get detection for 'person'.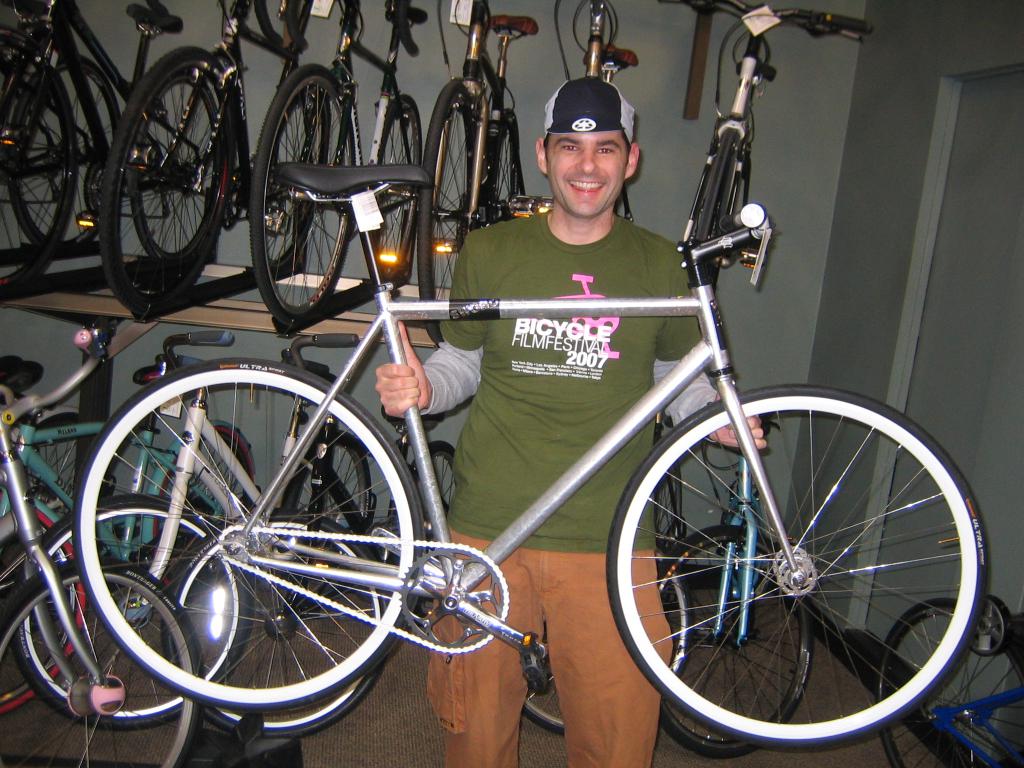
Detection: 378,77,761,767.
